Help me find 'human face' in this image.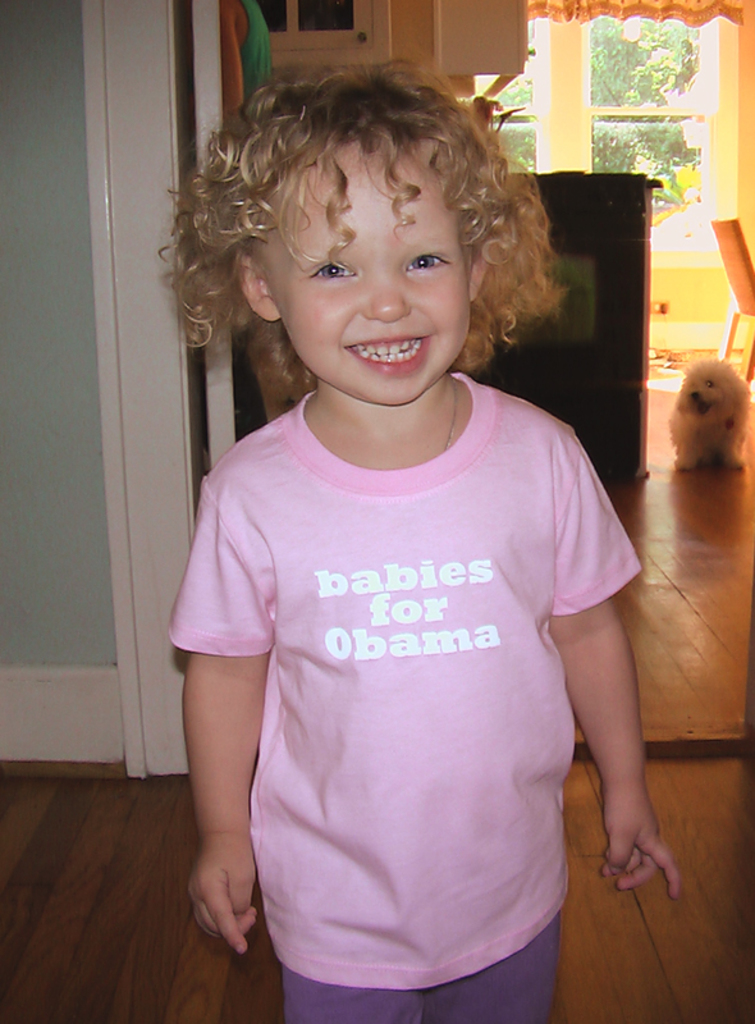
Found it: bbox=(251, 132, 477, 410).
